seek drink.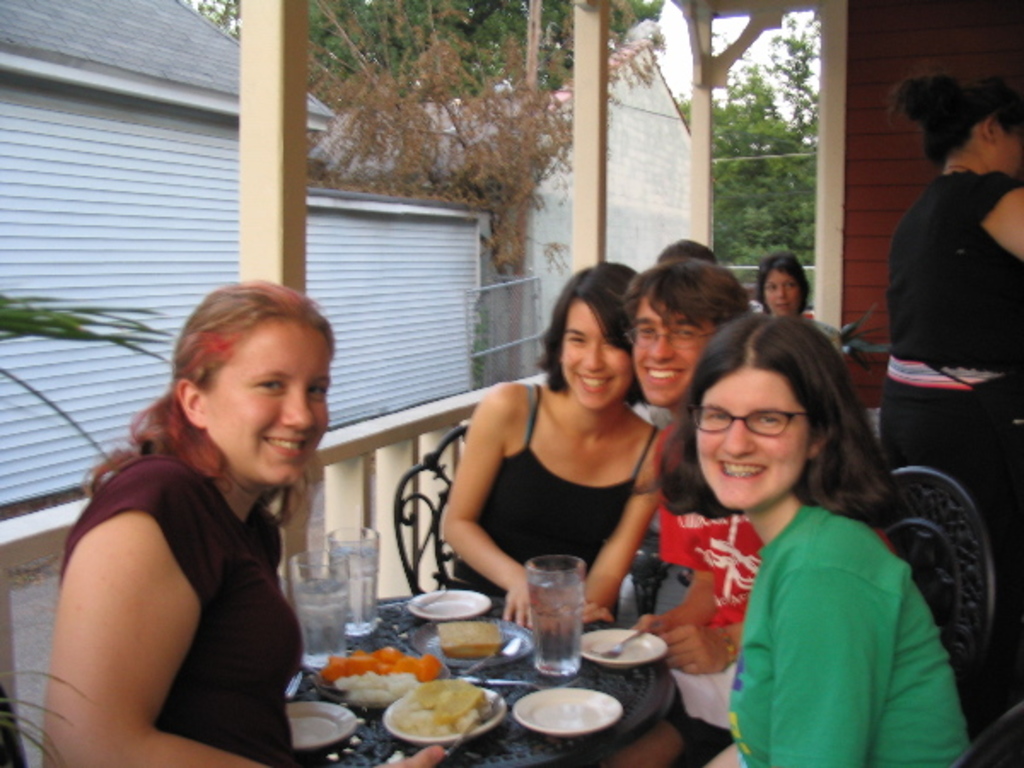
512,560,602,676.
